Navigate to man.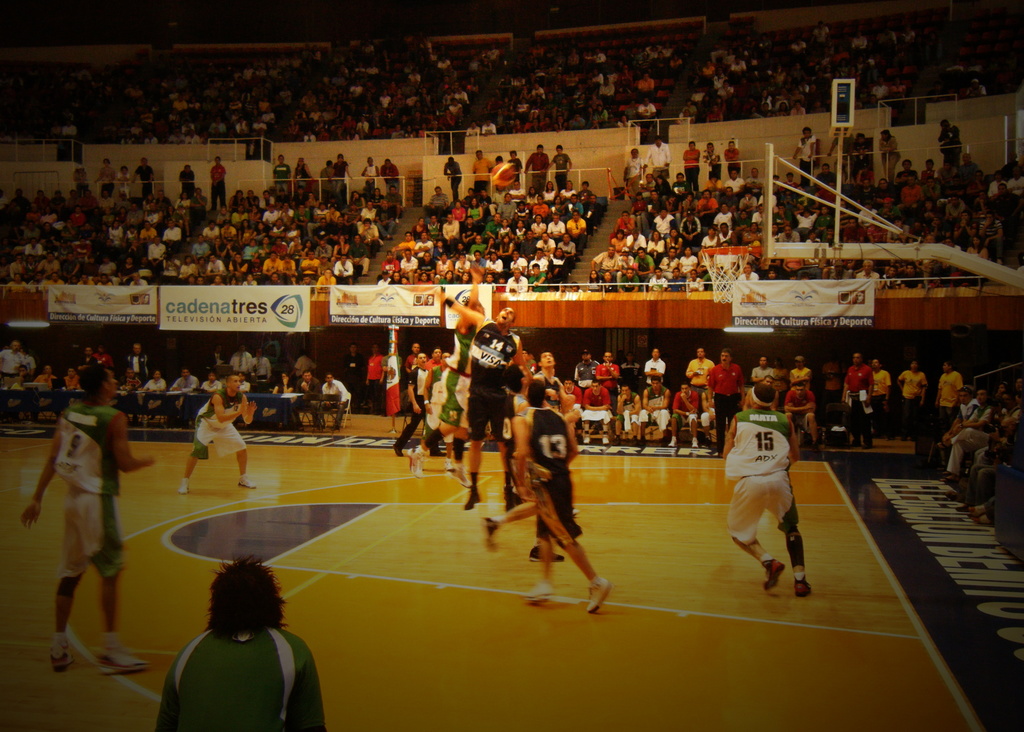
Navigation target: (534, 197, 550, 216).
